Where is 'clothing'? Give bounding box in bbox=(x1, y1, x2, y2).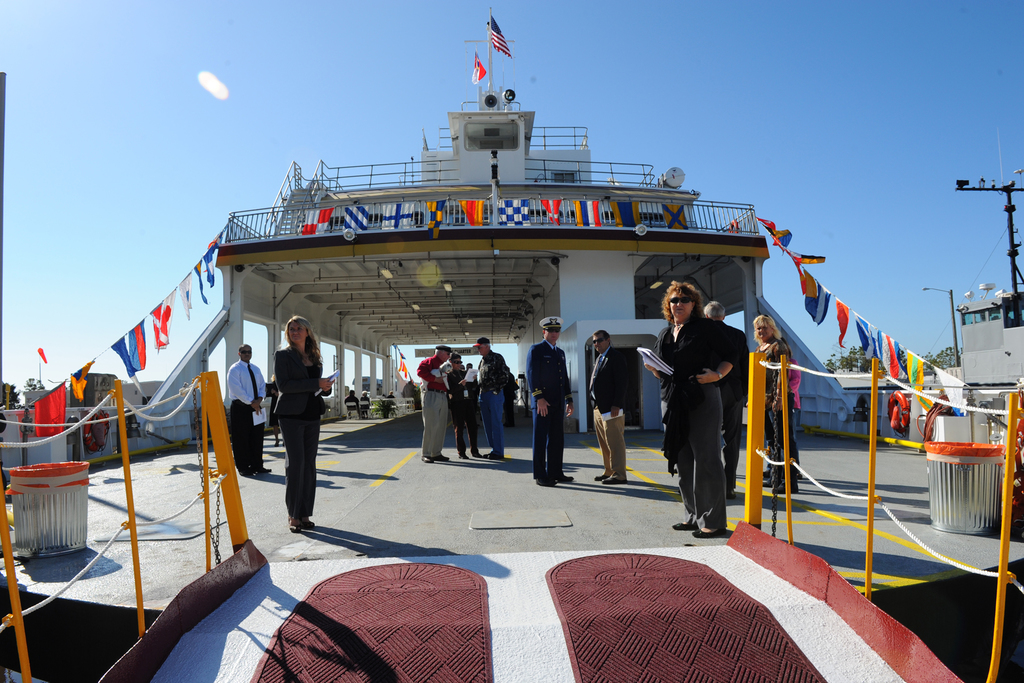
bbox=(222, 361, 268, 467).
